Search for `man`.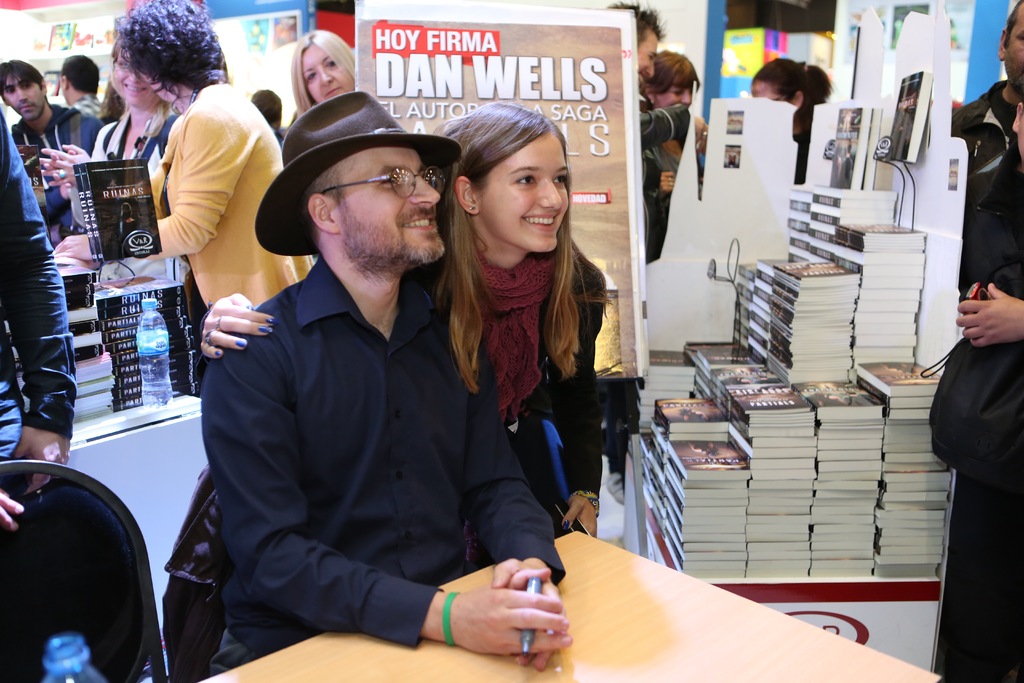
Found at [54,50,103,120].
